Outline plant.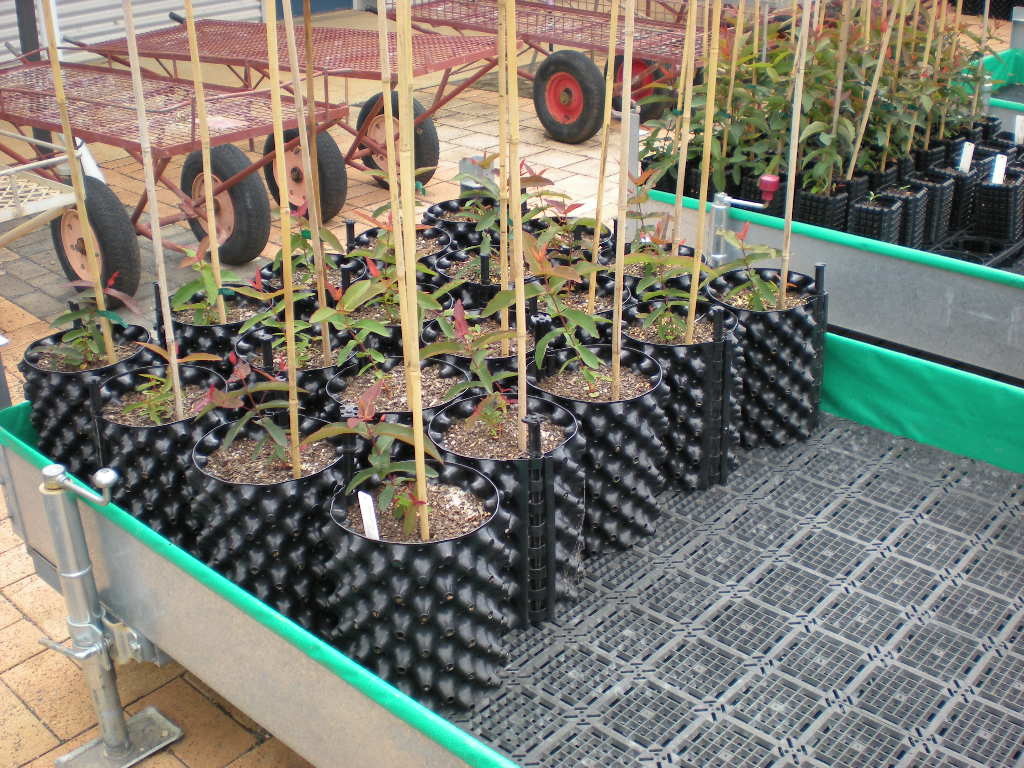
Outline: crop(272, 206, 343, 281).
